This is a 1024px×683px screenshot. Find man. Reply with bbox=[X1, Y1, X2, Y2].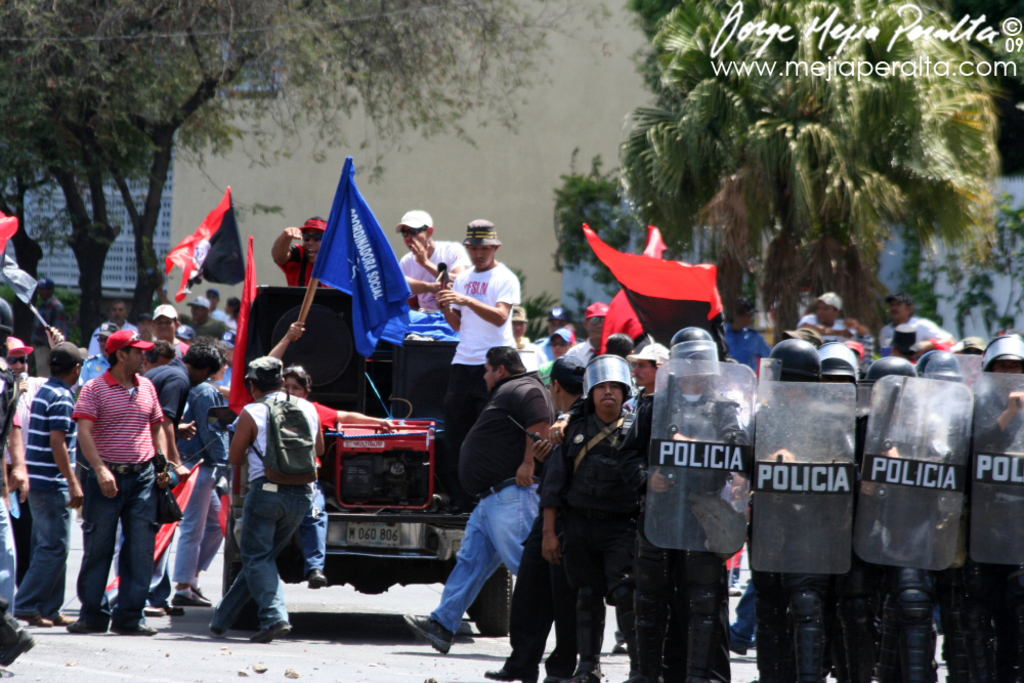
bbox=[626, 339, 668, 651].
